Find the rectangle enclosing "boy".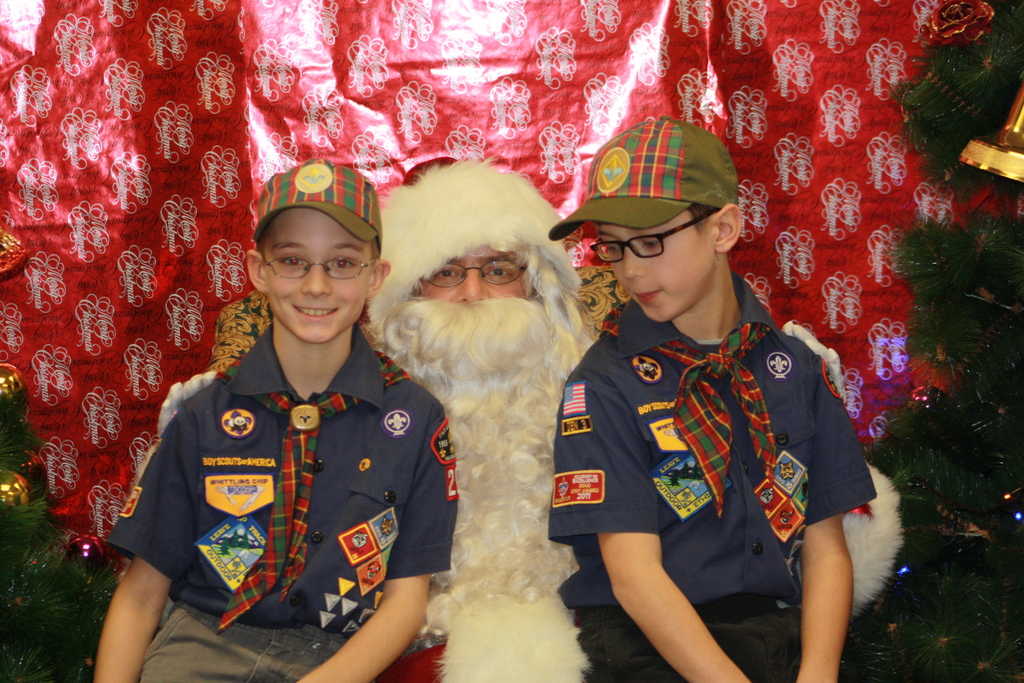
x1=92 y1=154 x2=461 y2=682.
